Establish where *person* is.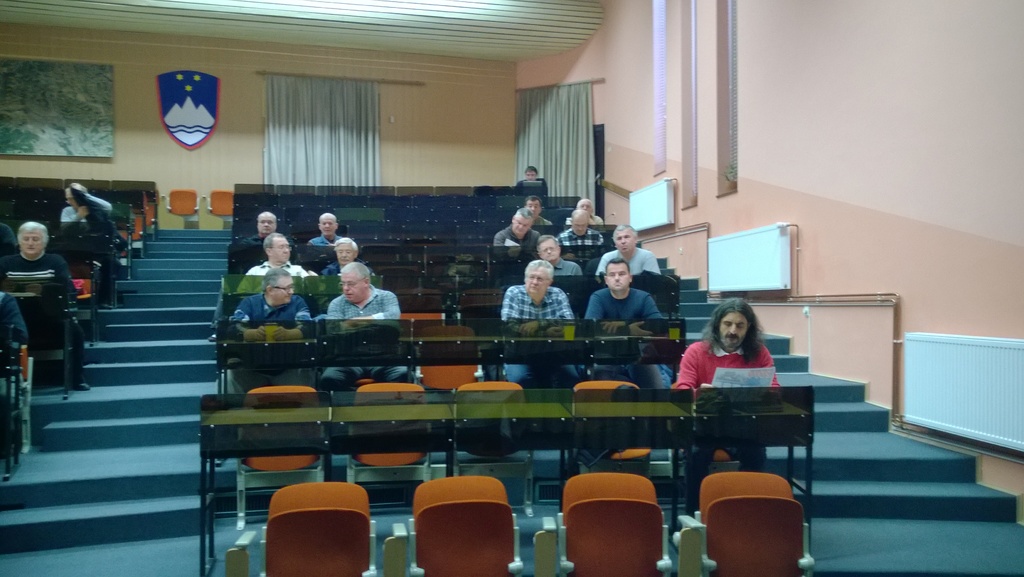
Established at bbox=[216, 267, 314, 467].
